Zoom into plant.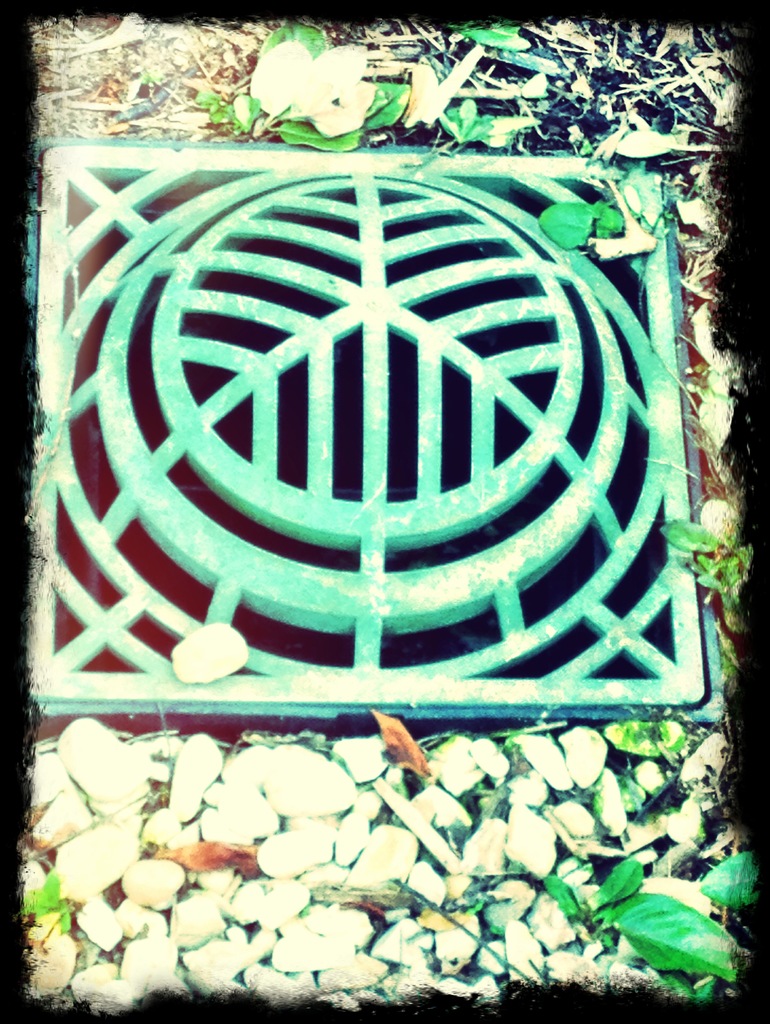
Zoom target: 652/511/769/686.
